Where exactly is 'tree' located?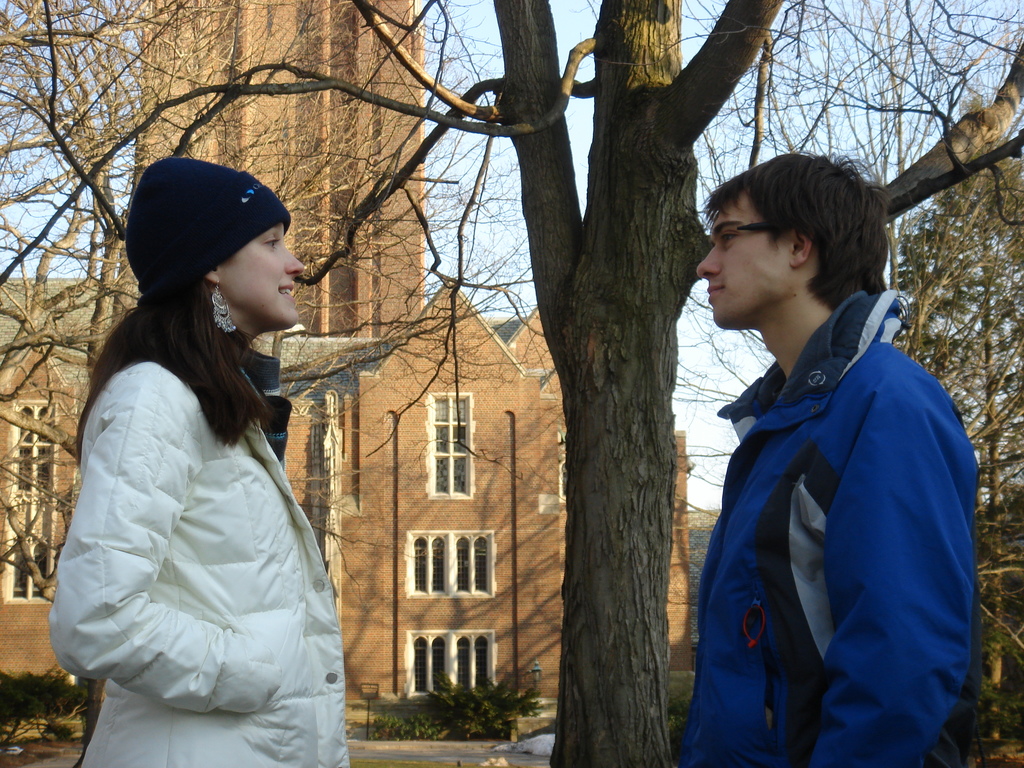
Its bounding box is left=881, top=163, right=1023, bottom=767.
